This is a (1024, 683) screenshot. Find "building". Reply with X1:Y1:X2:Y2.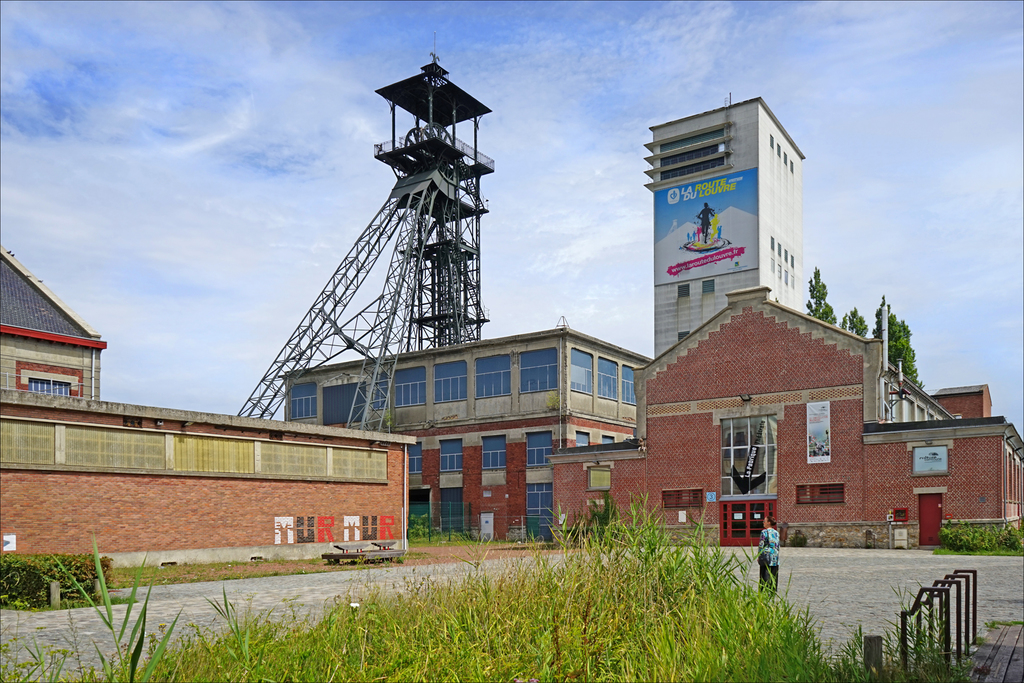
276:320:657:540.
